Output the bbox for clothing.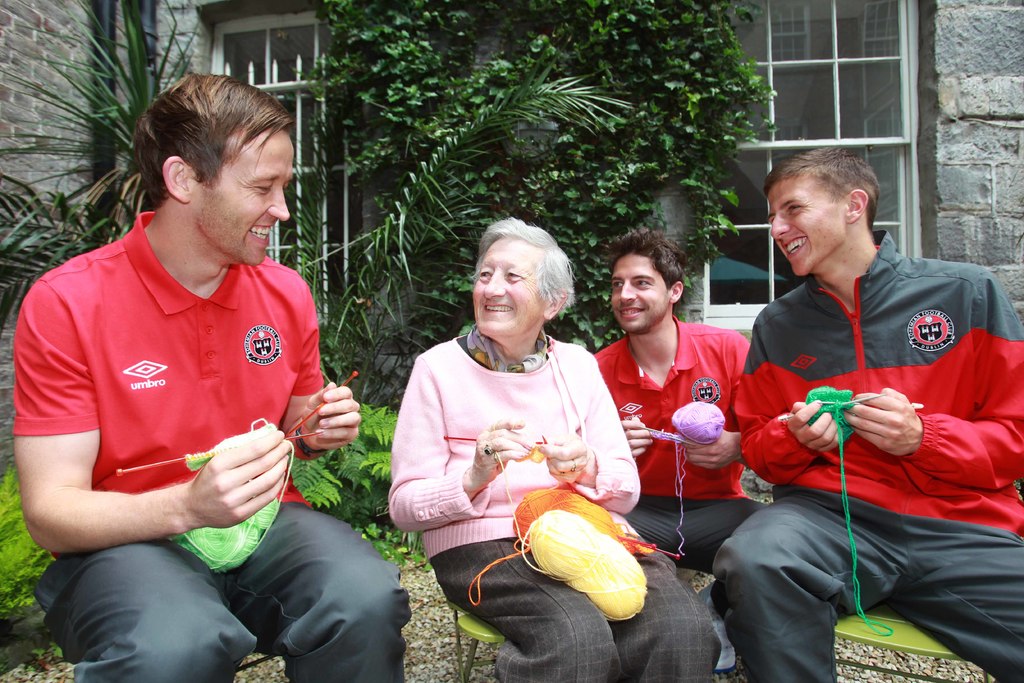
box=[387, 320, 640, 563].
